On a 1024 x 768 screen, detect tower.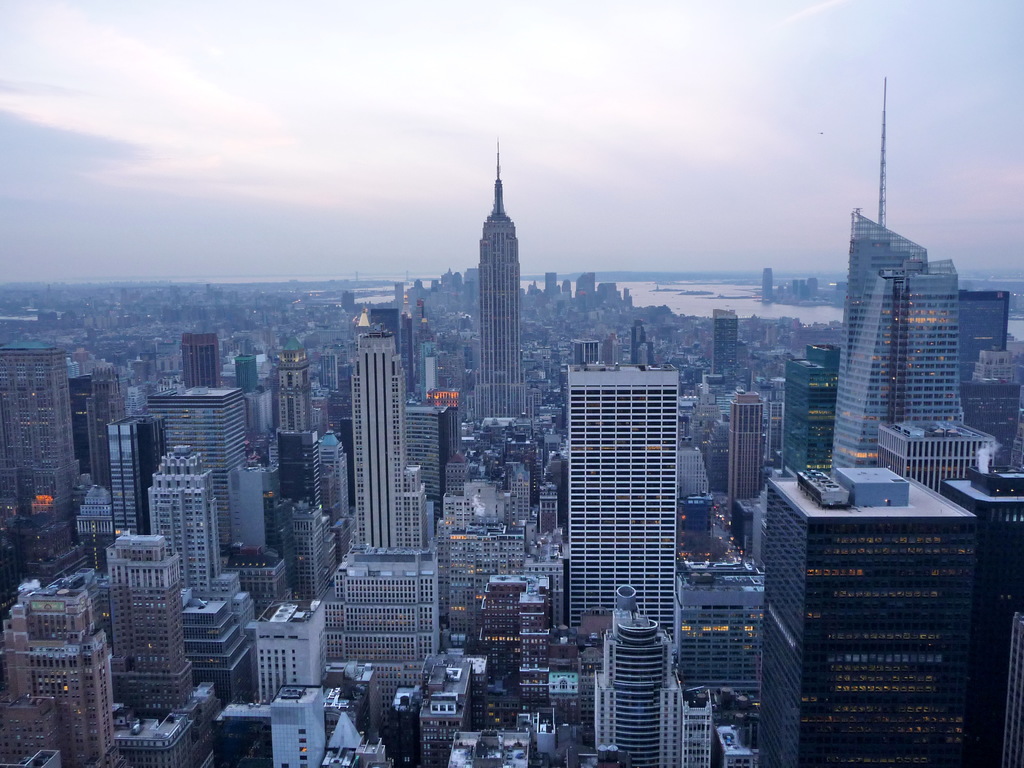
box=[356, 324, 429, 548].
